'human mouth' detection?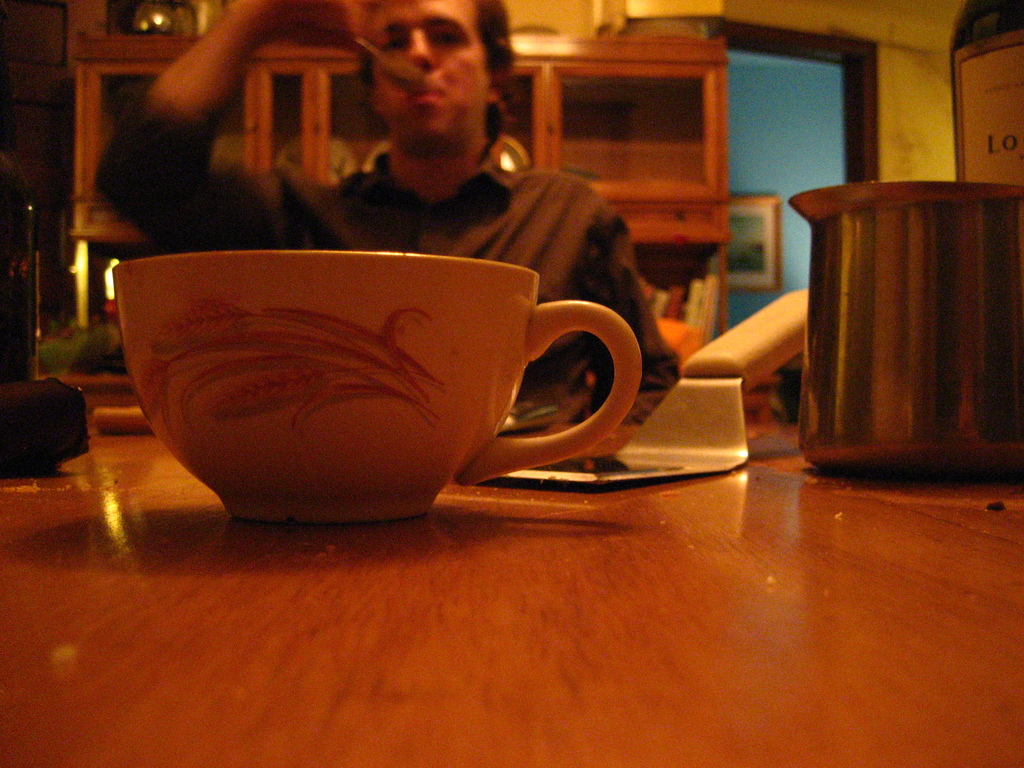
rect(399, 90, 438, 106)
